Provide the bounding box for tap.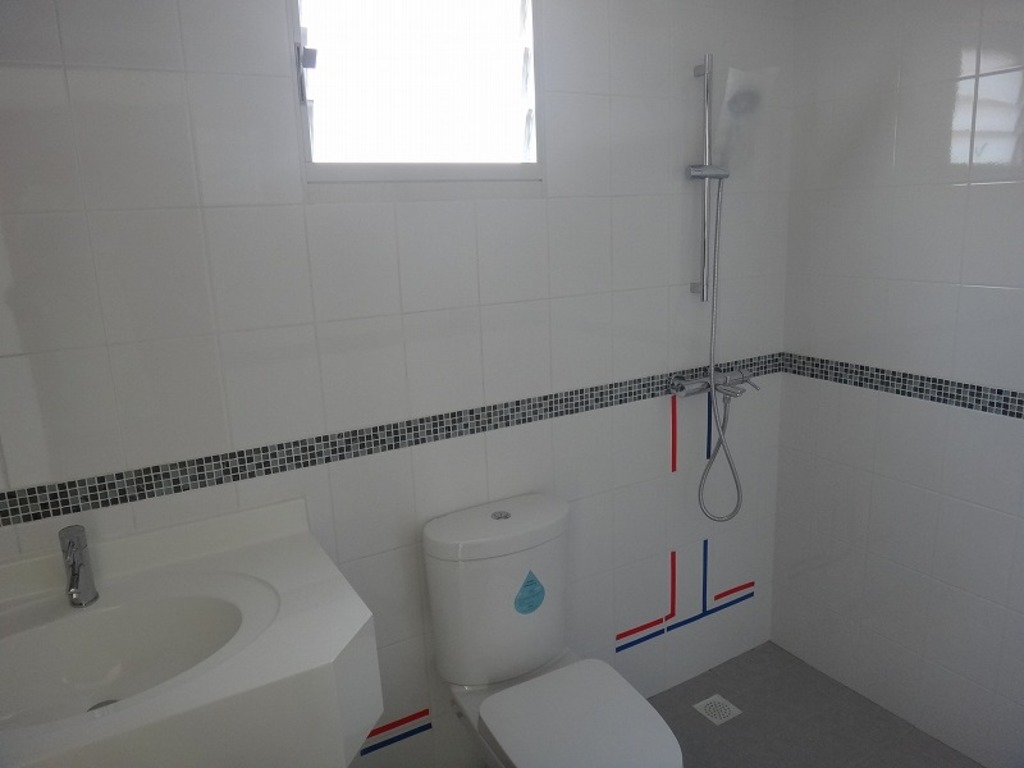
59/525/99/609.
